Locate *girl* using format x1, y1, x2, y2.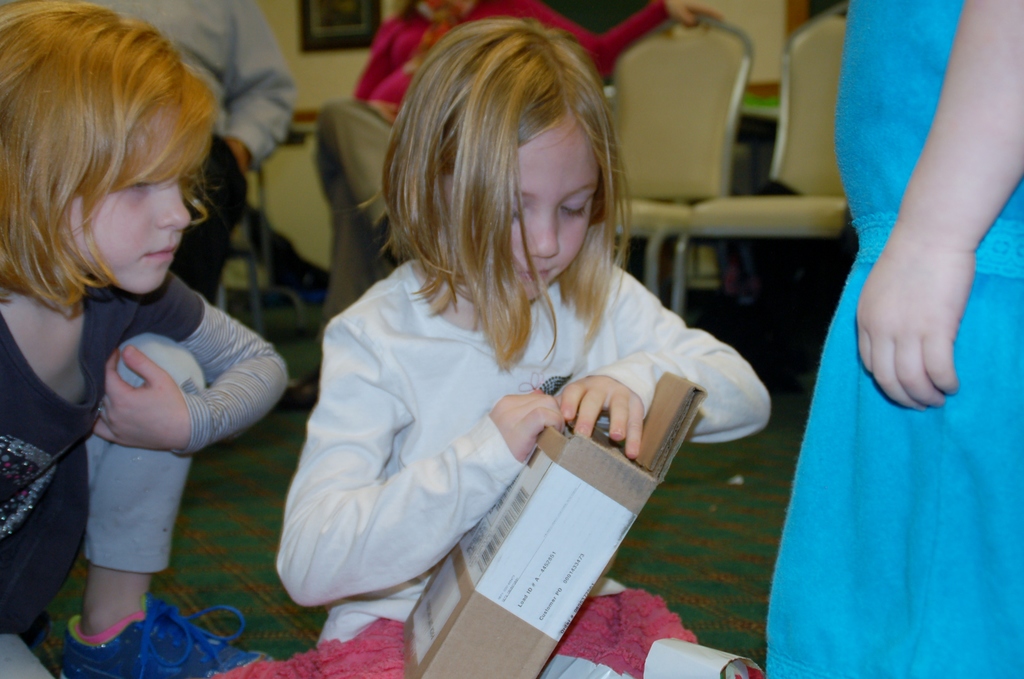
0, 1, 293, 678.
